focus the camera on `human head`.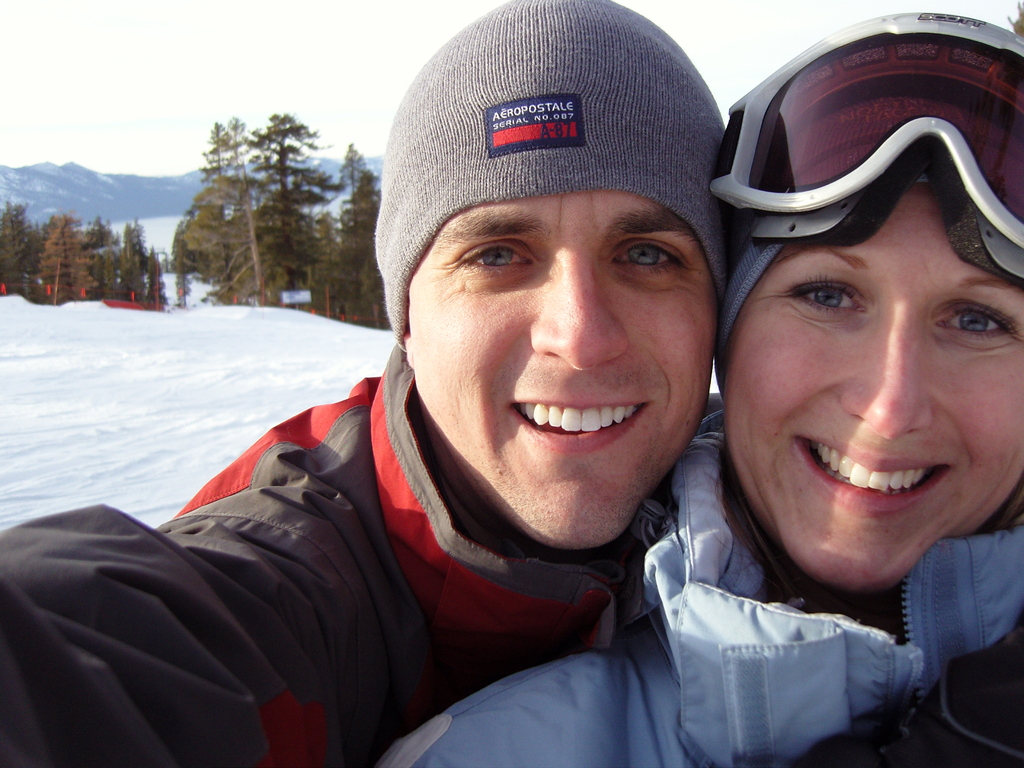
Focus region: 708,8,1023,600.
